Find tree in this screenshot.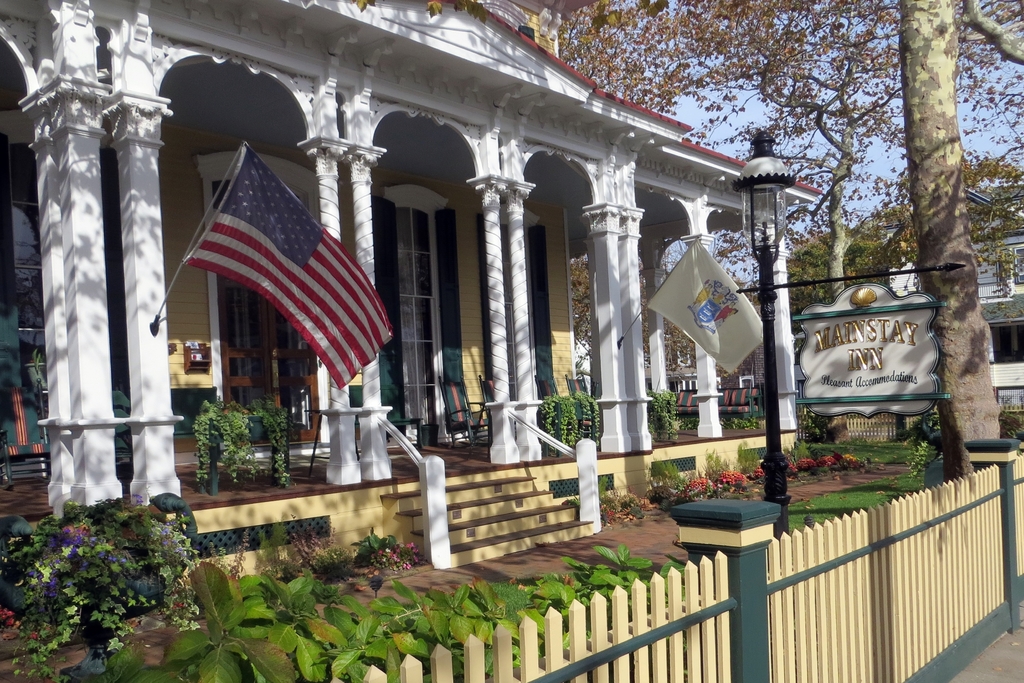
The bounding box for tree is (772, 156, 1023, 332).
